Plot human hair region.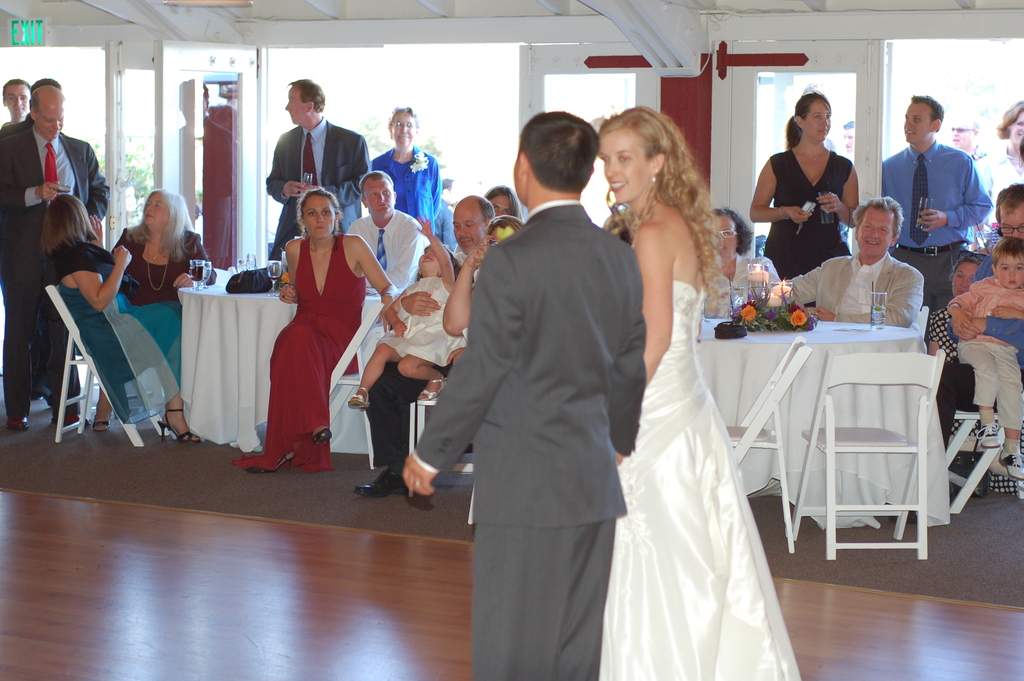
Plotted at detection(362, 167, 395, 193).
